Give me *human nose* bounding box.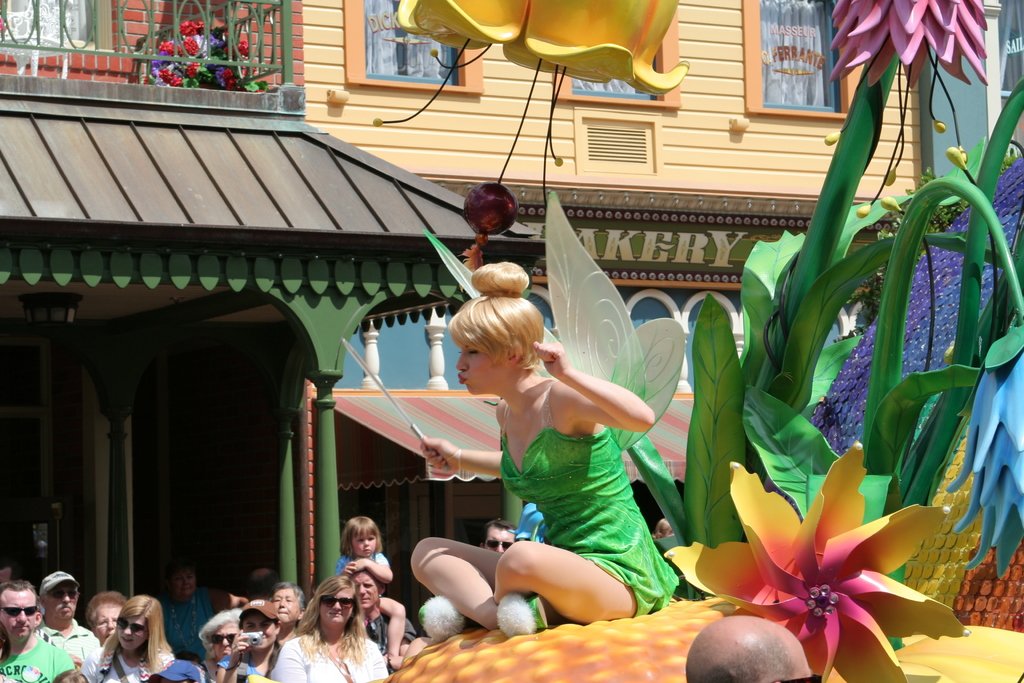
{"x1": 106, "y1": 623, "x2": 116, "y2": 630}.
